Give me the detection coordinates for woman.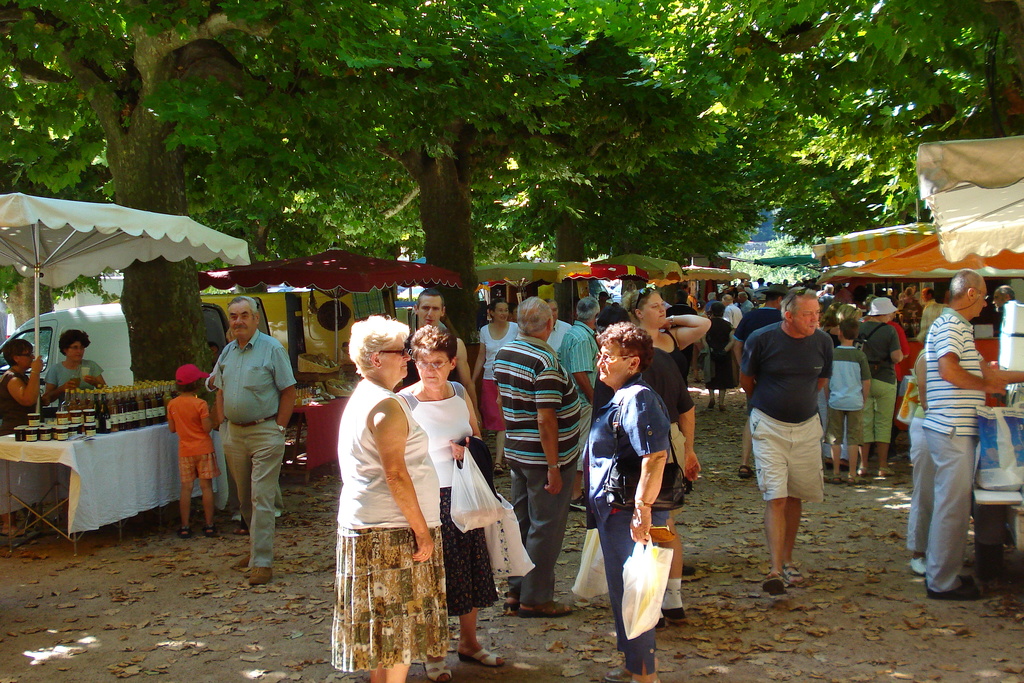
bbox=(0, 340, 45, 535).
